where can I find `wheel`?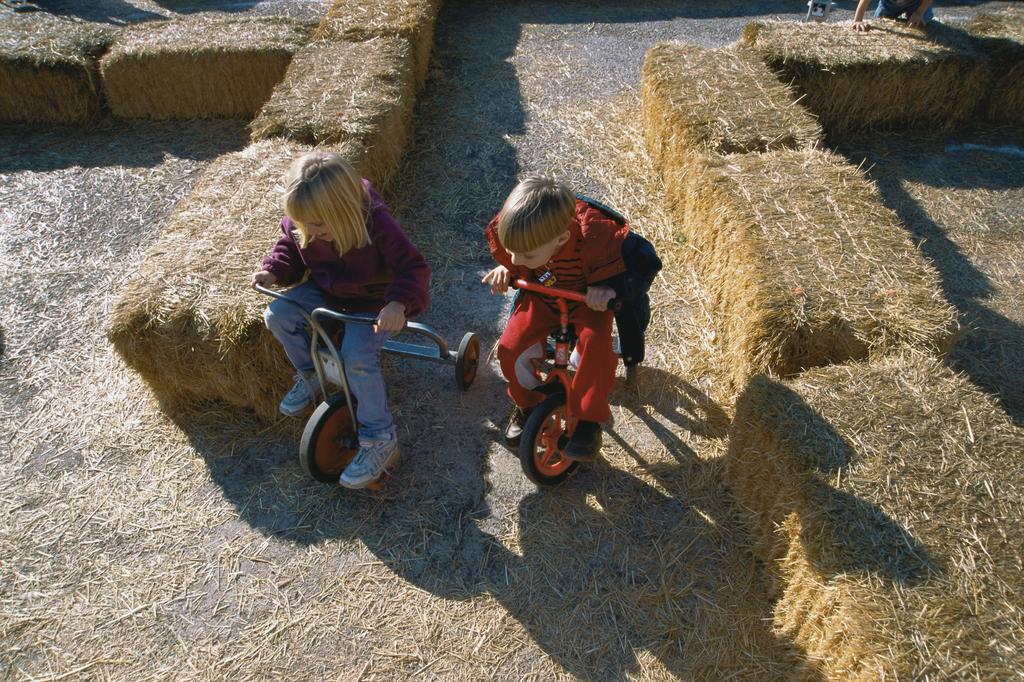
You can find it at locate(455, 334, 479, 387).
